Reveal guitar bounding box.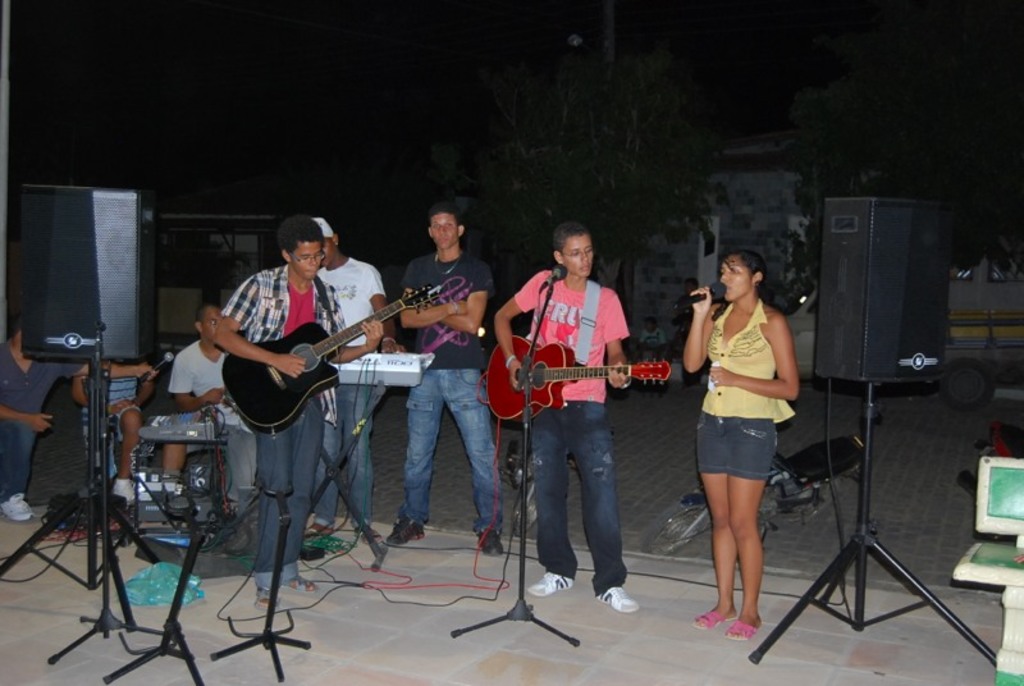
Revealed: <bbox>492, 335, 675, 422</bbox>.
